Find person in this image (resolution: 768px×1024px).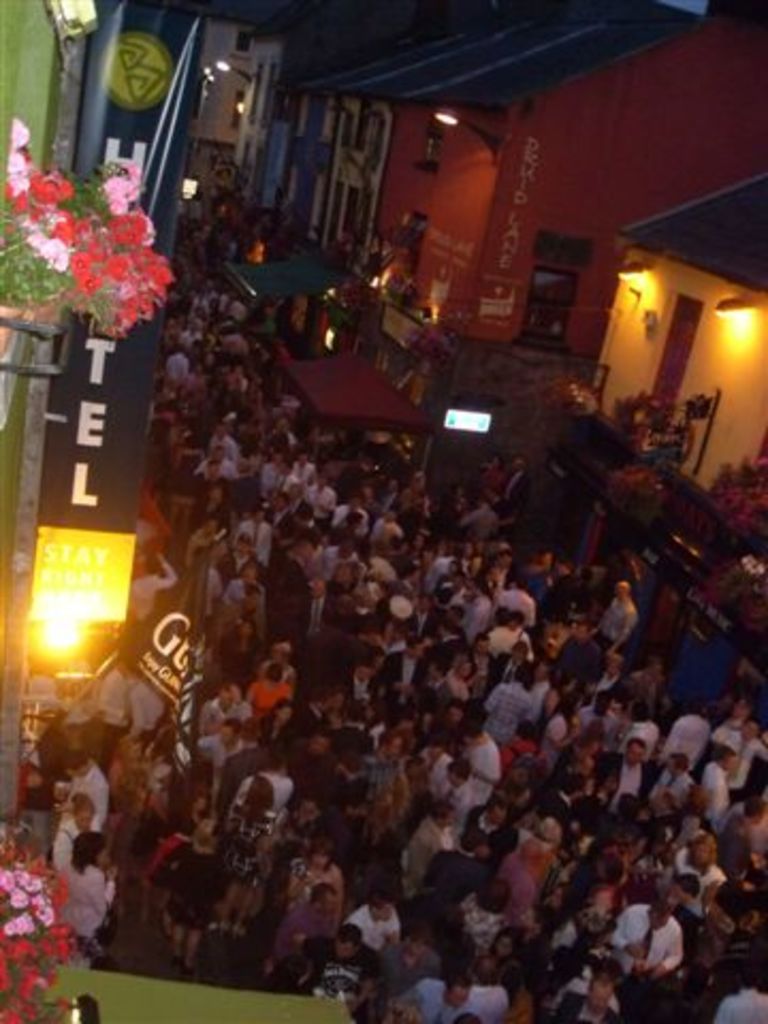
select_region(331, 489, 363, 535).
